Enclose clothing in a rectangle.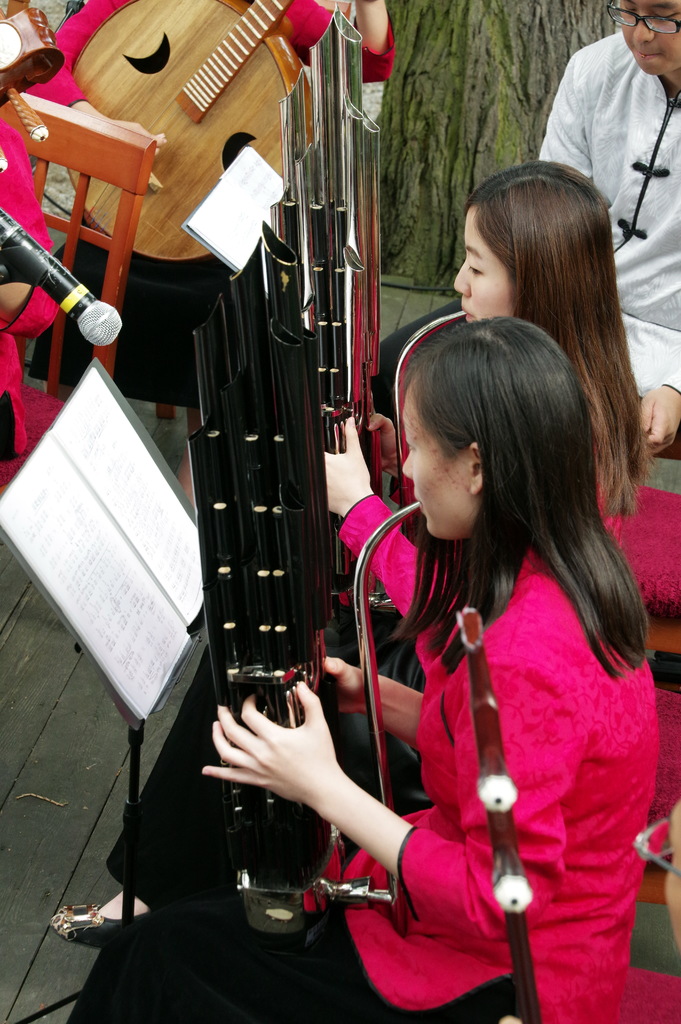
(59,460,658,1023).
